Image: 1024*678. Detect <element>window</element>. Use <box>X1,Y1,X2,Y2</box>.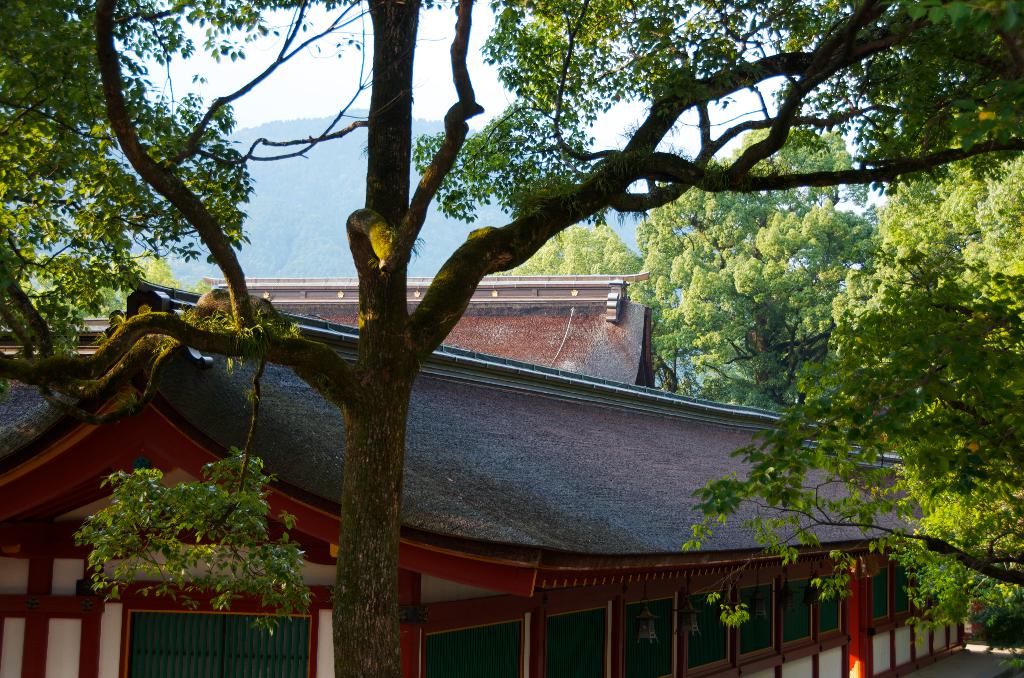
<box>687,594,740,666</box>.
